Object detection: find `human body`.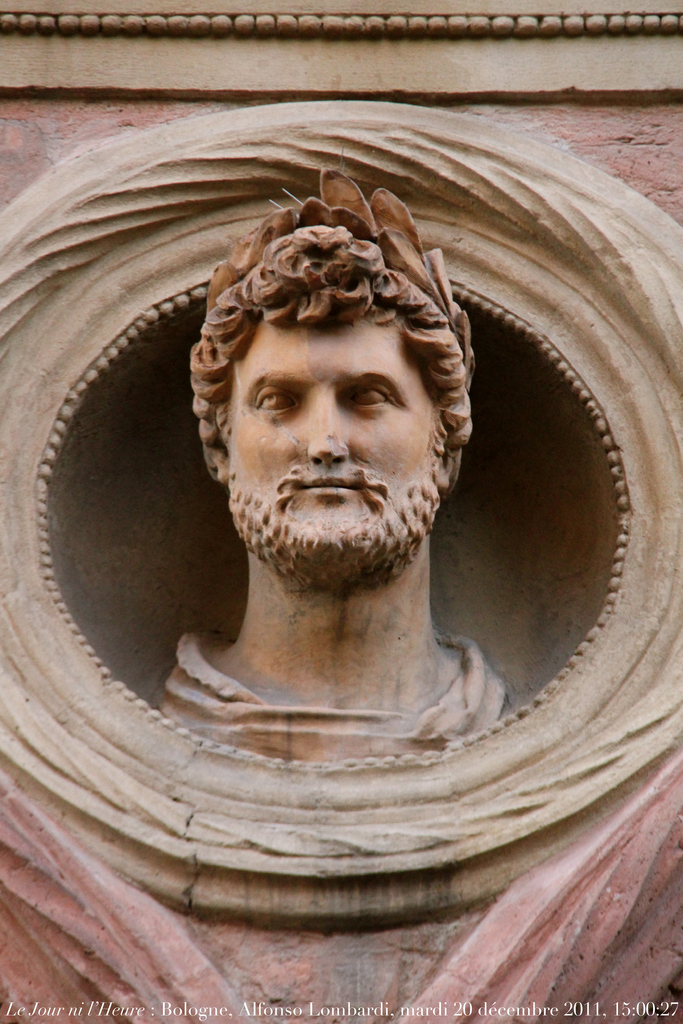
Rect(165, 168, 514, 752).
